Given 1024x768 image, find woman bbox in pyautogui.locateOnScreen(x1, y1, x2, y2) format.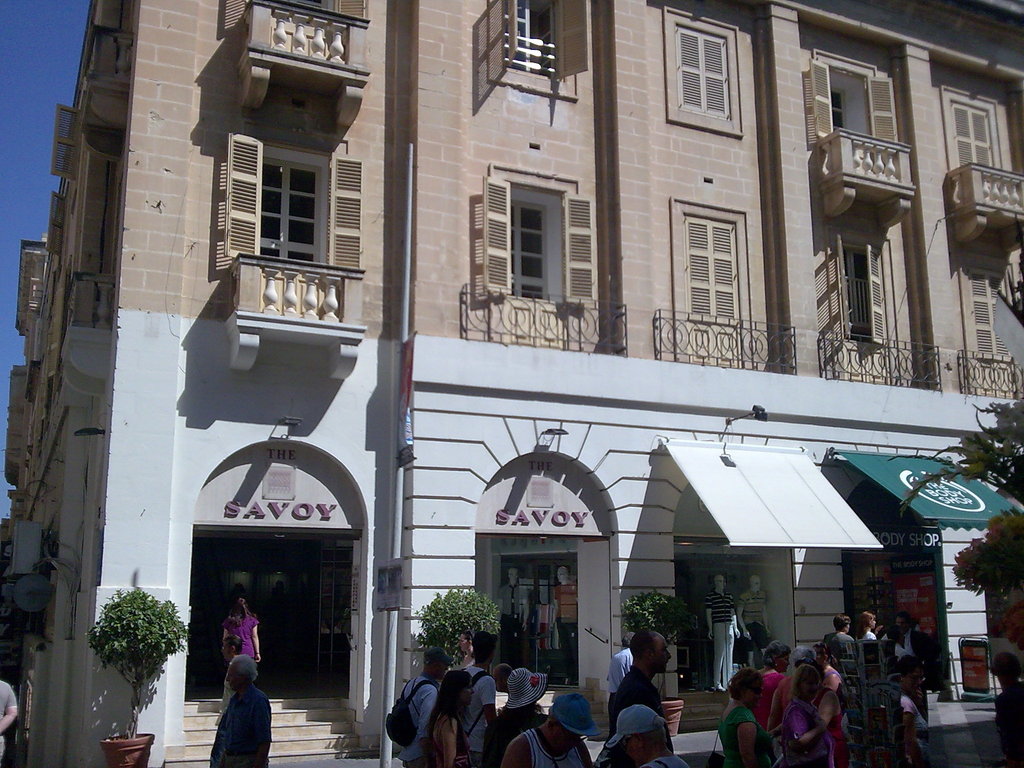
pyautogui.locateOnScreen(749, 637, 797, 729).
